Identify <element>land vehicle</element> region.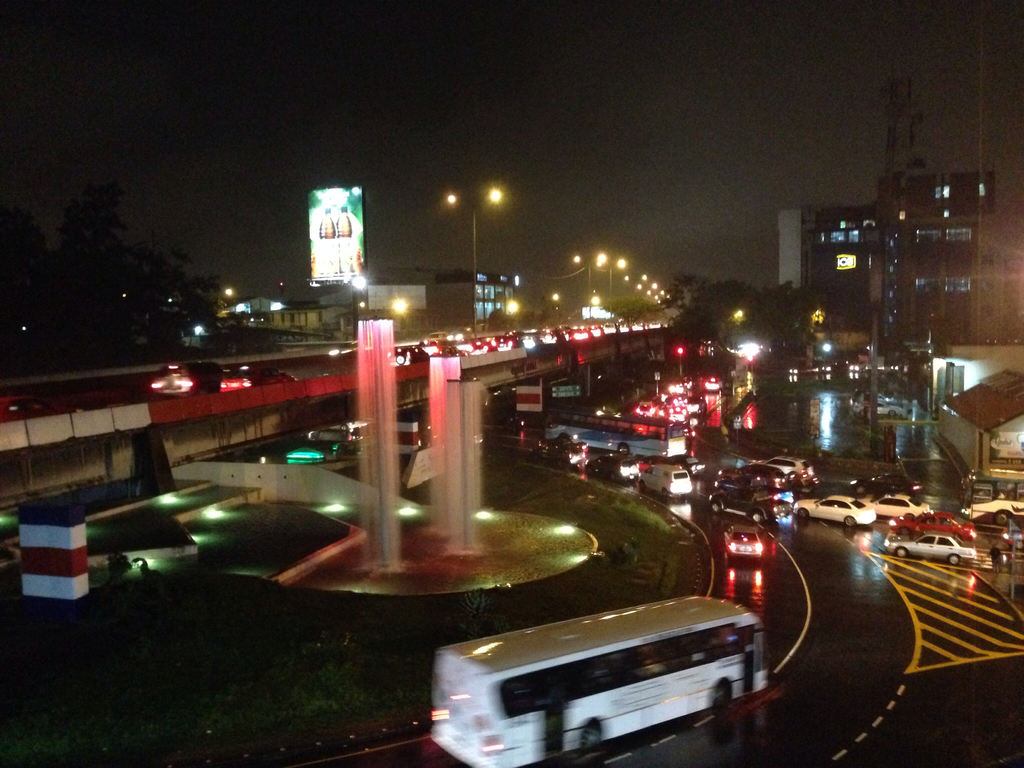
Region: region(957, 464, 1023, 527).
